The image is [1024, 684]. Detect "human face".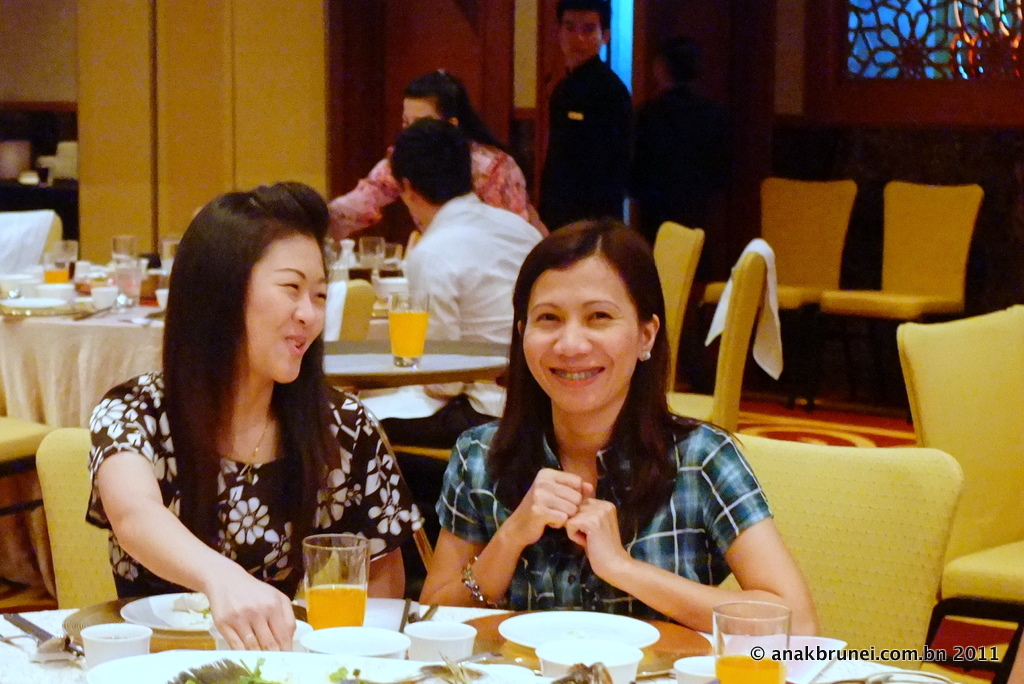
Detection: region(244, 224, 328, 385).
